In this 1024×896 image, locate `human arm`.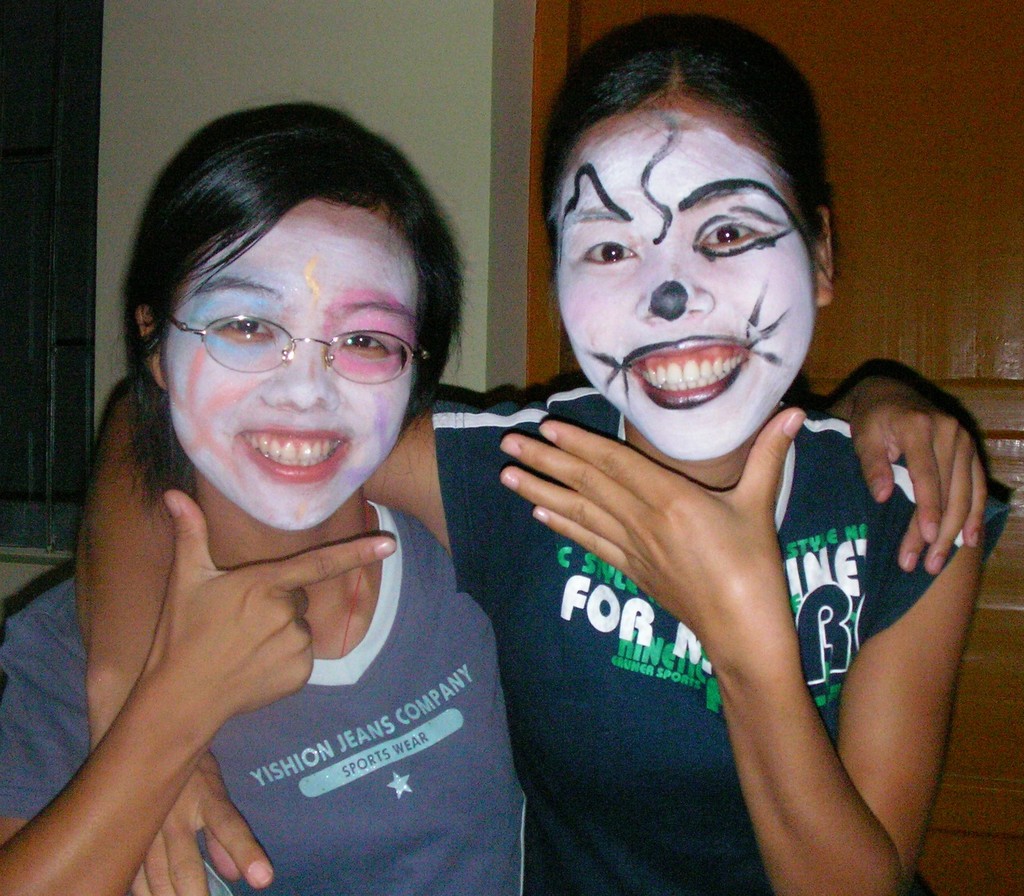
Bounding box: [x1=74, y1=373, x2=499, y2=895].
